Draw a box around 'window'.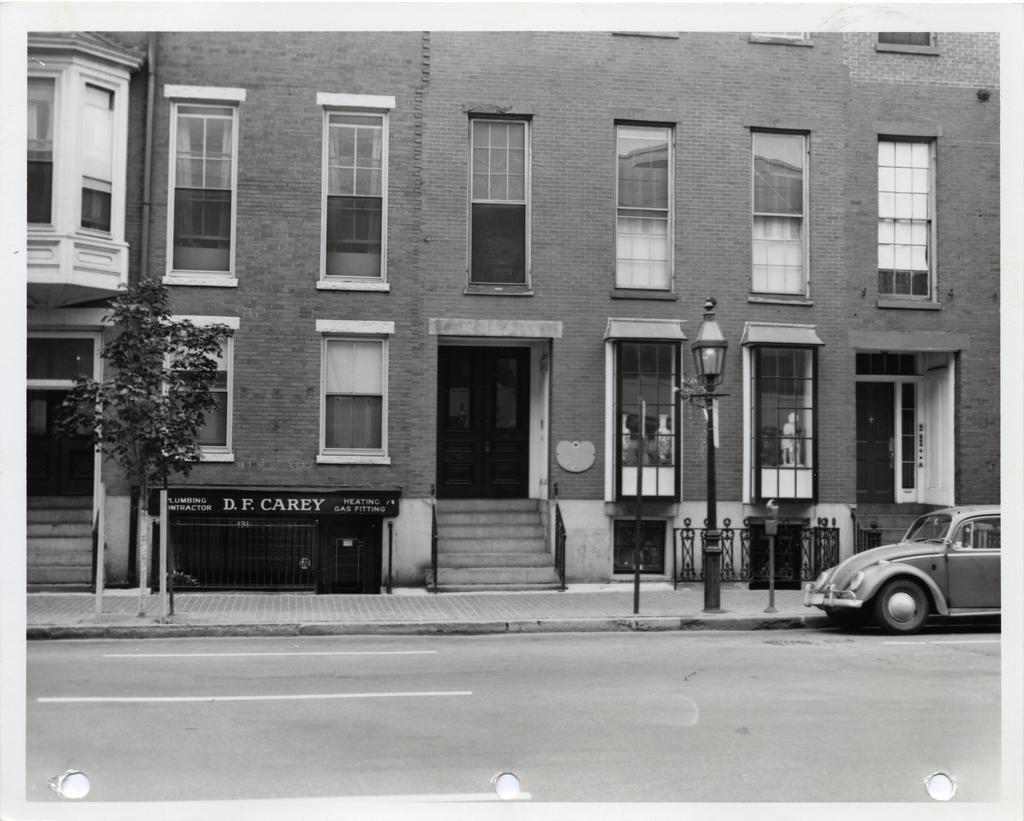
(x1=465, y1=117, x2=531, y2=289).
